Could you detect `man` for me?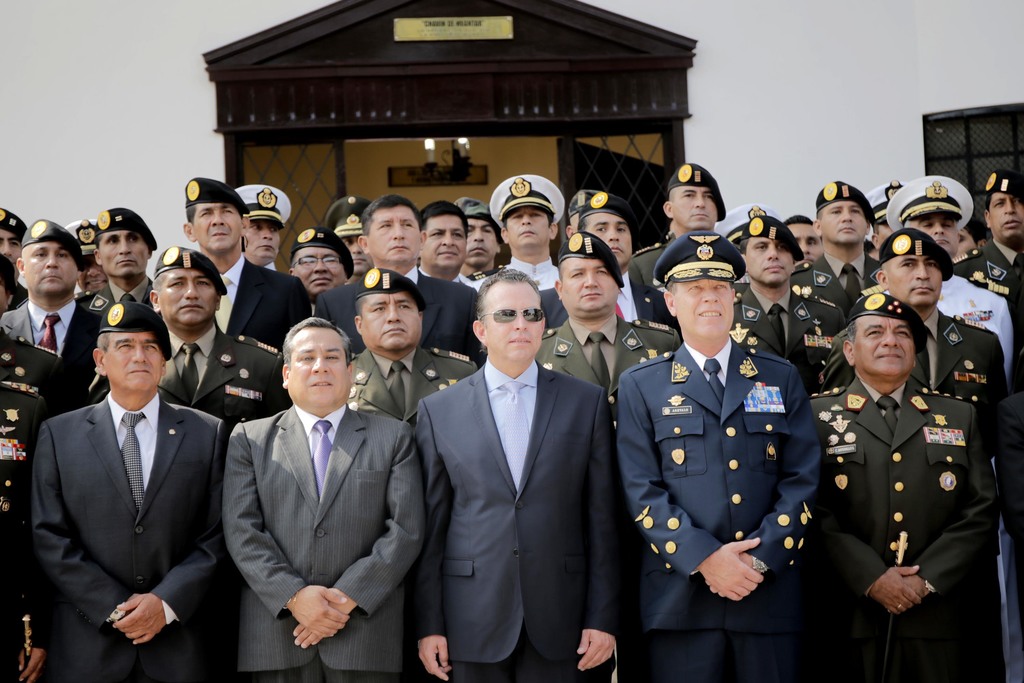
Detection result: Rect(280, 222, 354, 300).
